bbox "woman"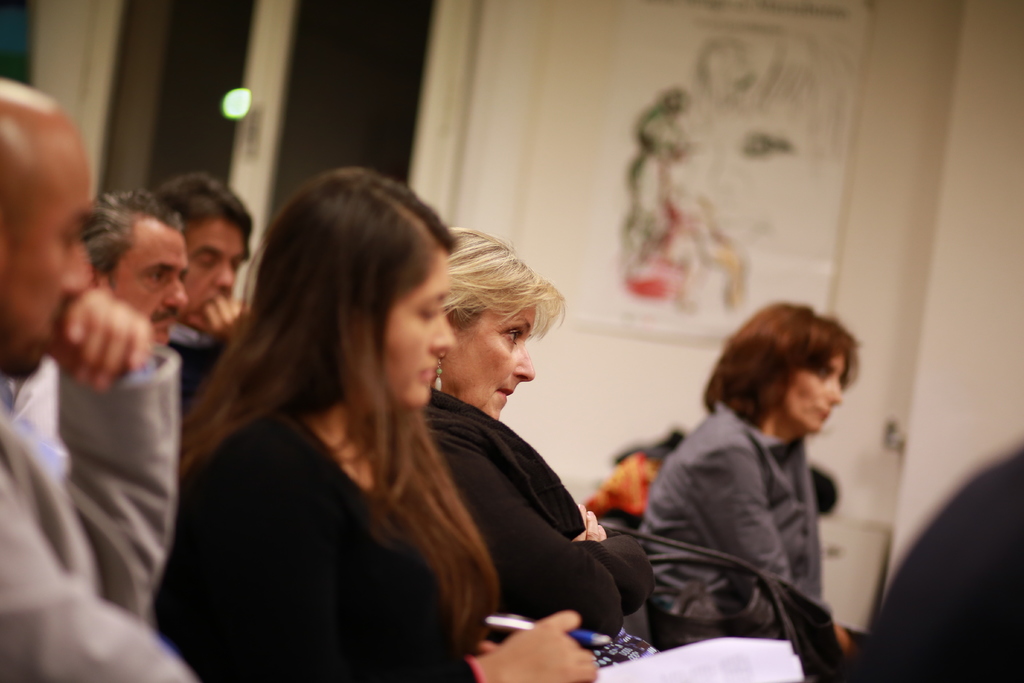
locate(424, 220, 649, 682)
